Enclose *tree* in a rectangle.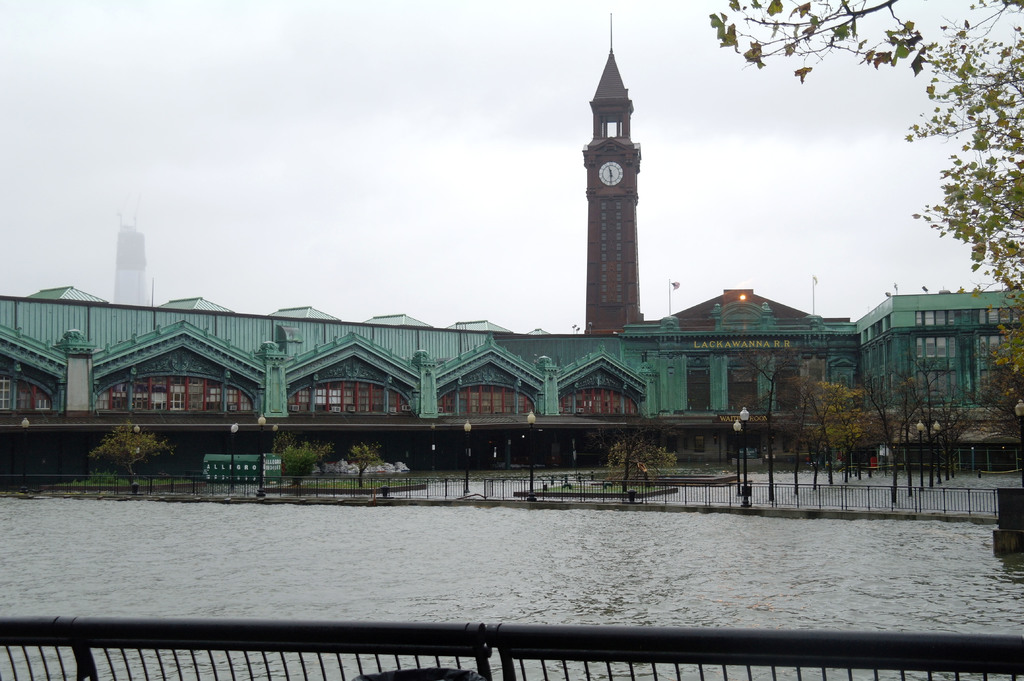
rect(277, 442, 317, 490).
